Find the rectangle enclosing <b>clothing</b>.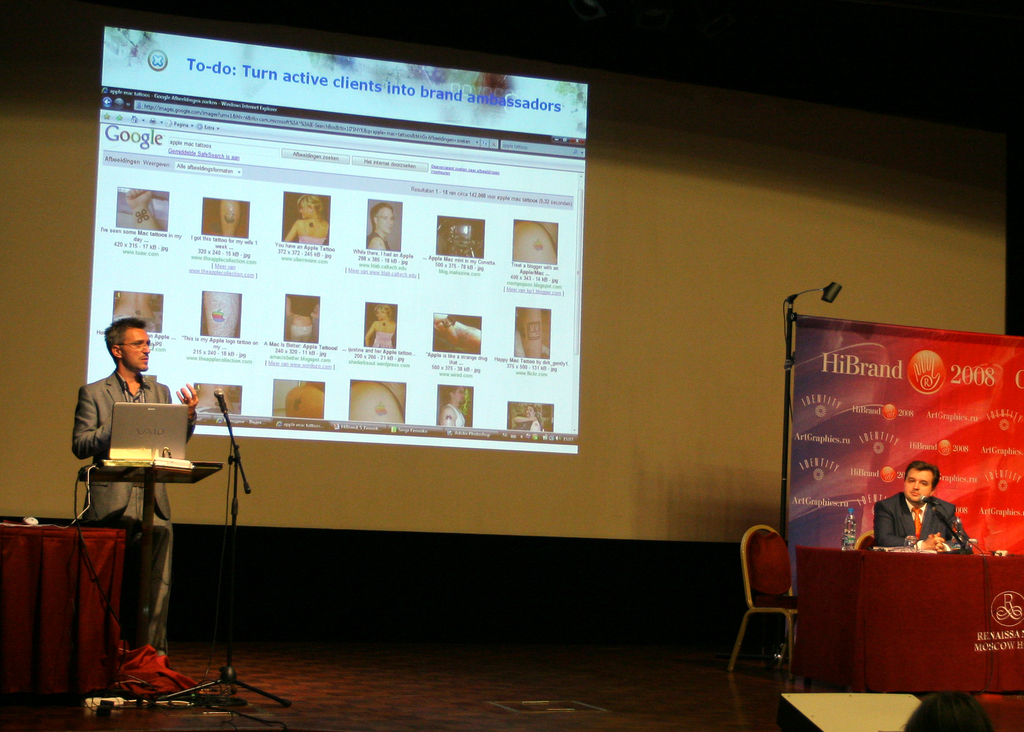
crop(377, 332, 394, 350).
